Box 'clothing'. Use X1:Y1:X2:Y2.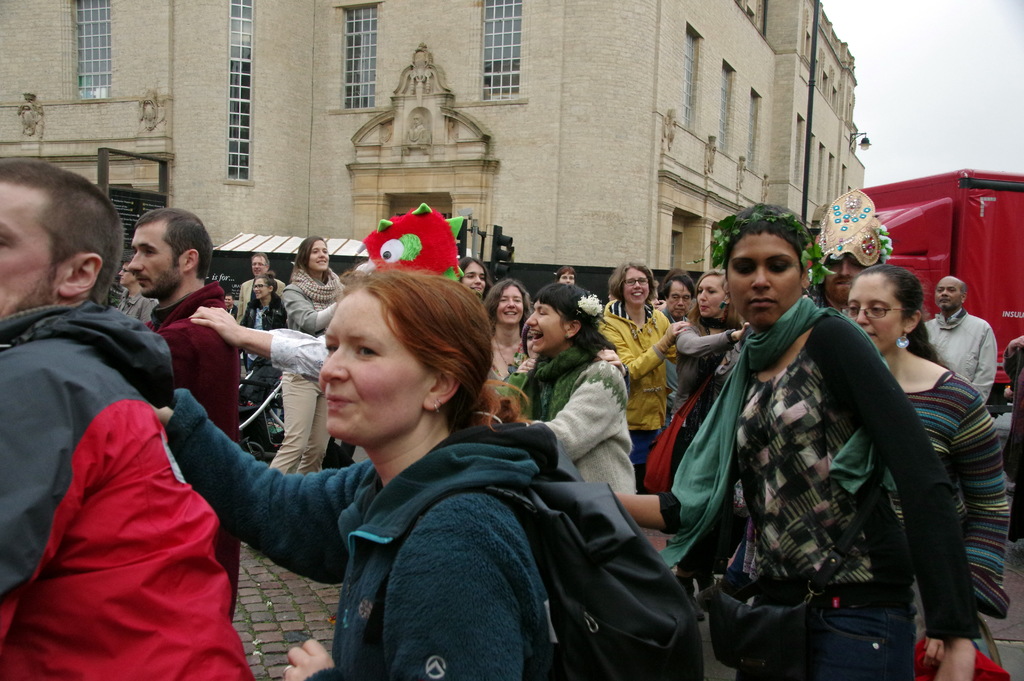
658:293:979:680.
